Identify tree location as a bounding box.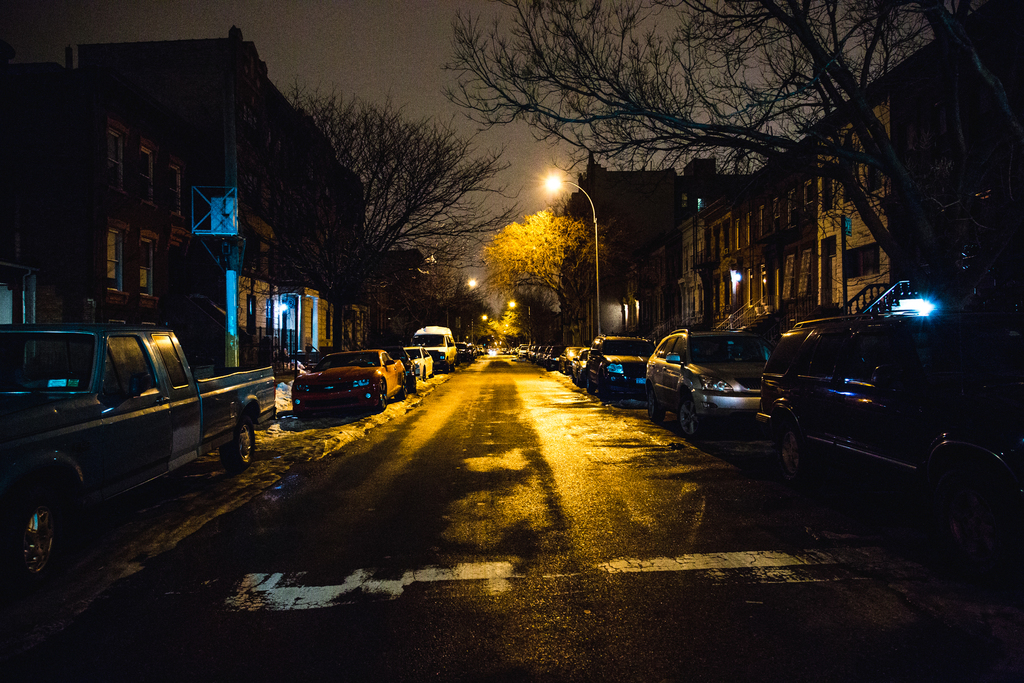
box(266, 85, 515, 350).
